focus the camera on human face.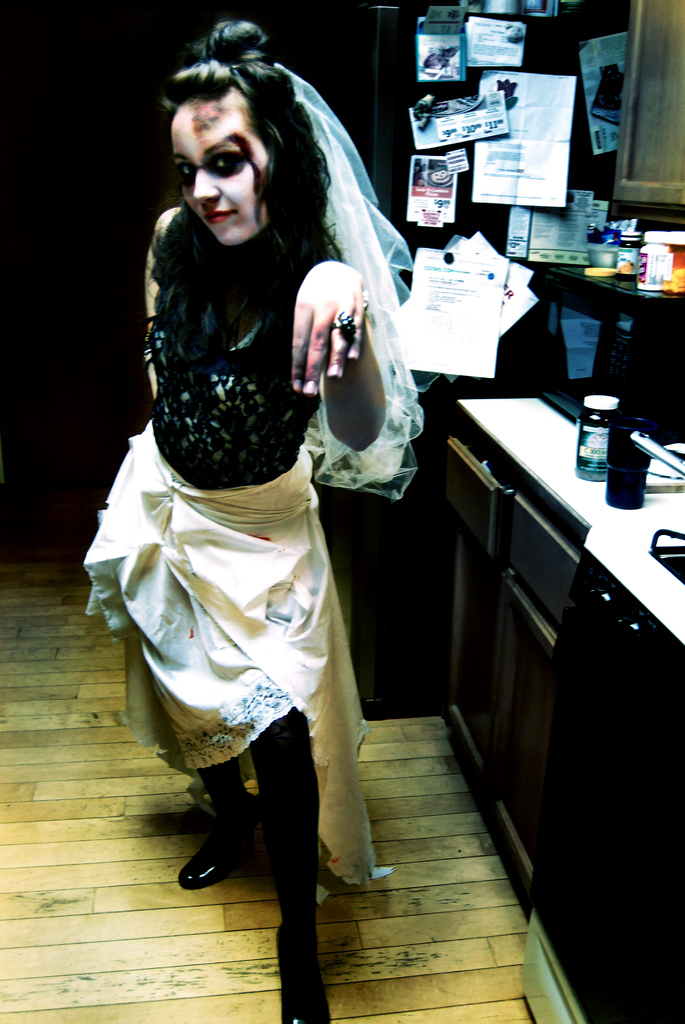
Focus region: [166,101,271,243].
